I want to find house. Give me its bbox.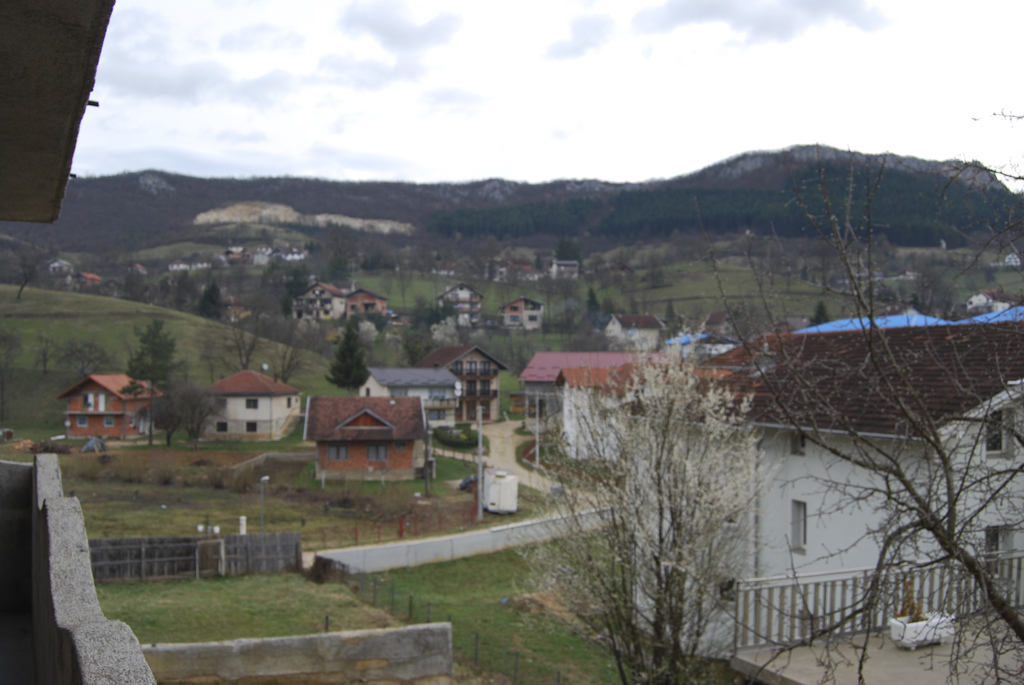
select_region(202, 366, 299, 442).
